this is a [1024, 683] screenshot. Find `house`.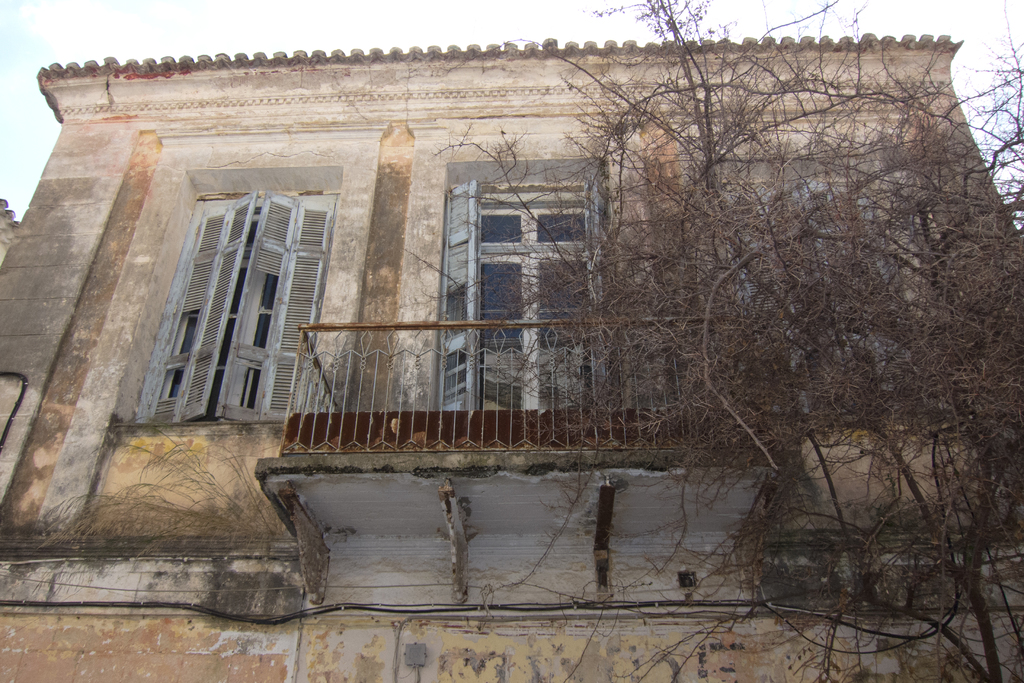
Bounding box: 35 29 998 618.
